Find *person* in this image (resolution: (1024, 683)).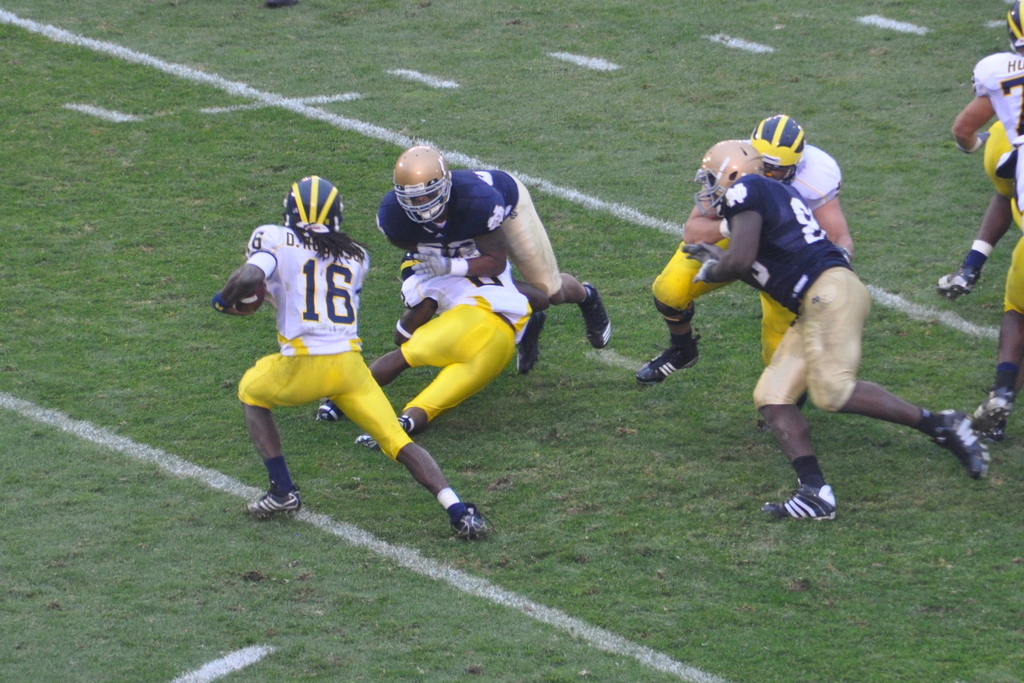
bbox=(659, 134, 995, 544).
